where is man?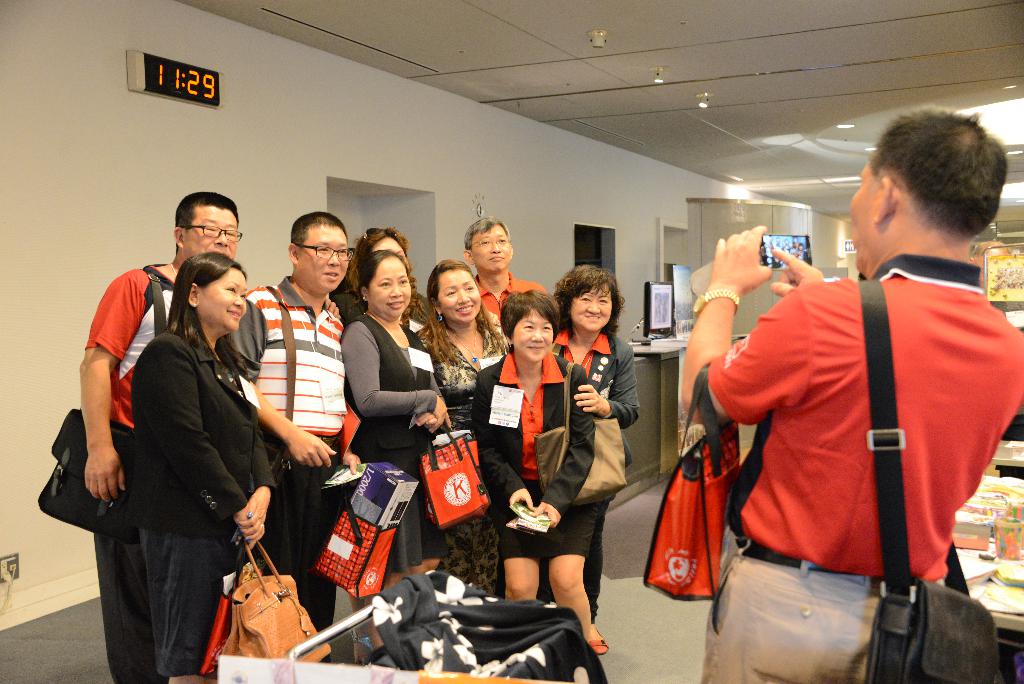
rect(92, 187, 243, 683).
